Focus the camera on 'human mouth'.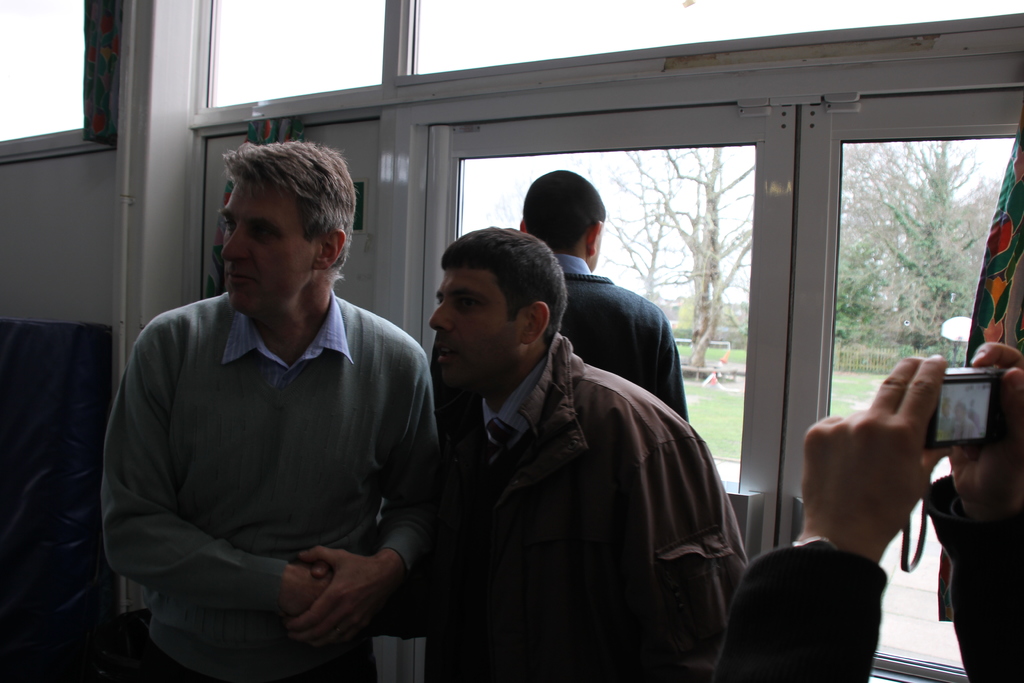
Focus region: 439/336/465/368.
